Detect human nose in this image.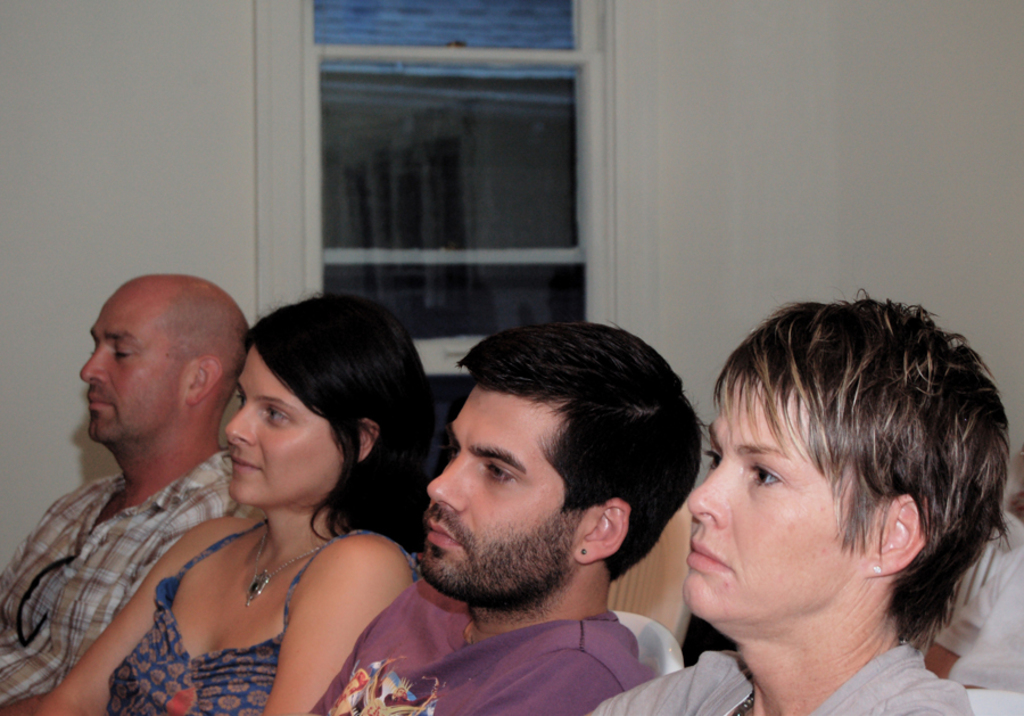
Detection: detection(225, 409, 257, 447).
